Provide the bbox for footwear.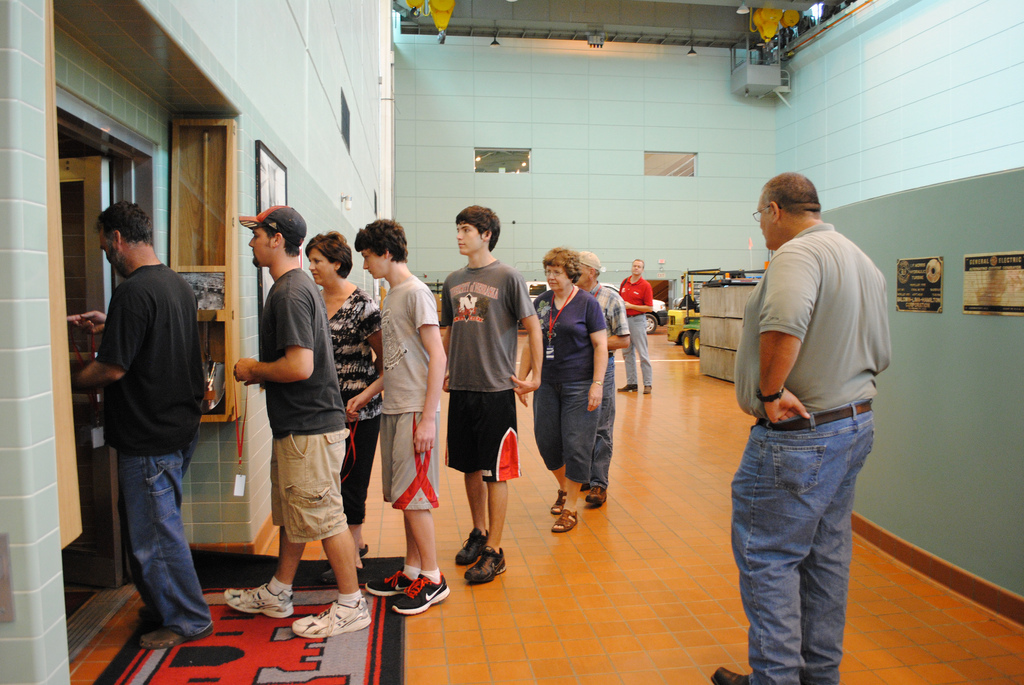
pyautogui.locateOnScreen(393, 575, 450, 616).
